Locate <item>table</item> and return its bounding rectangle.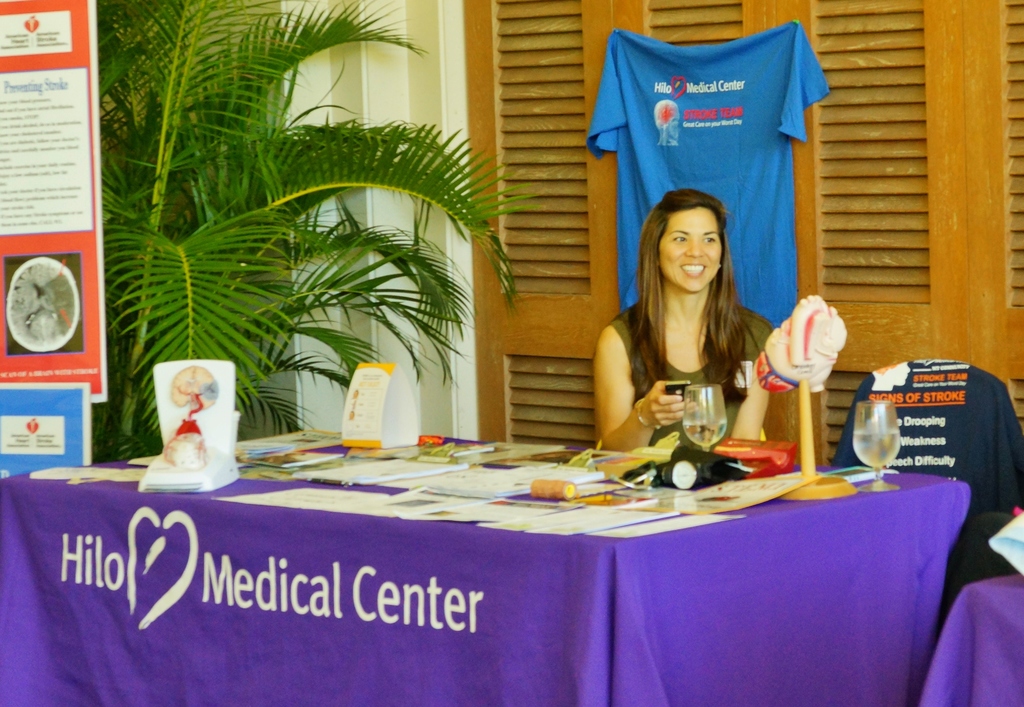
916,561,1023,706.
